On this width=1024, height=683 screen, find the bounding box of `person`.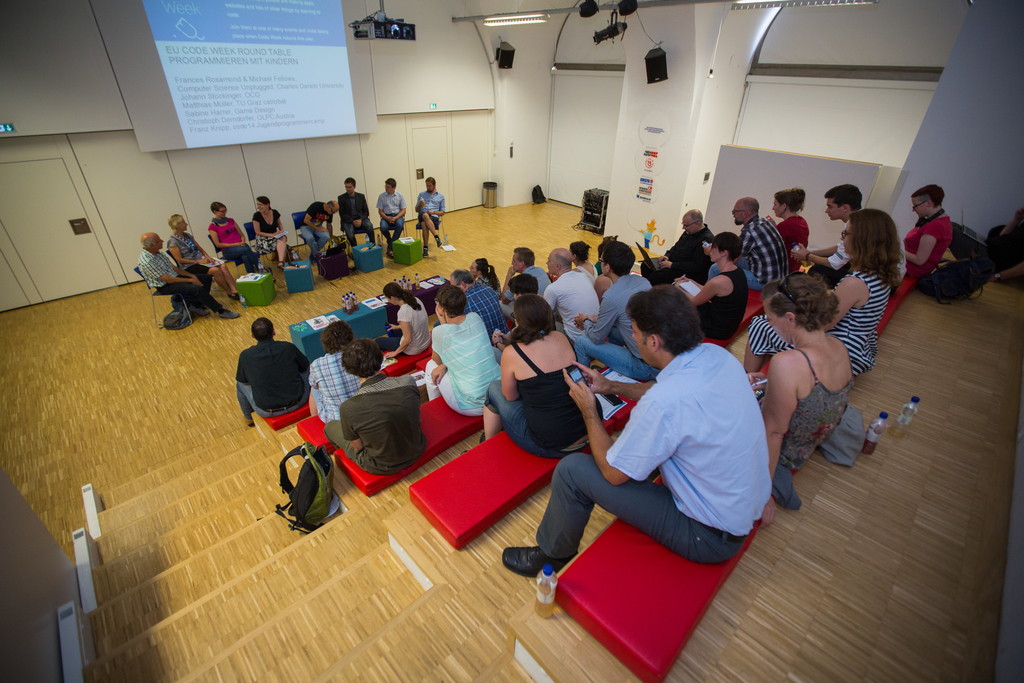
Bounding box: detection(485, 290, 606, 464).
